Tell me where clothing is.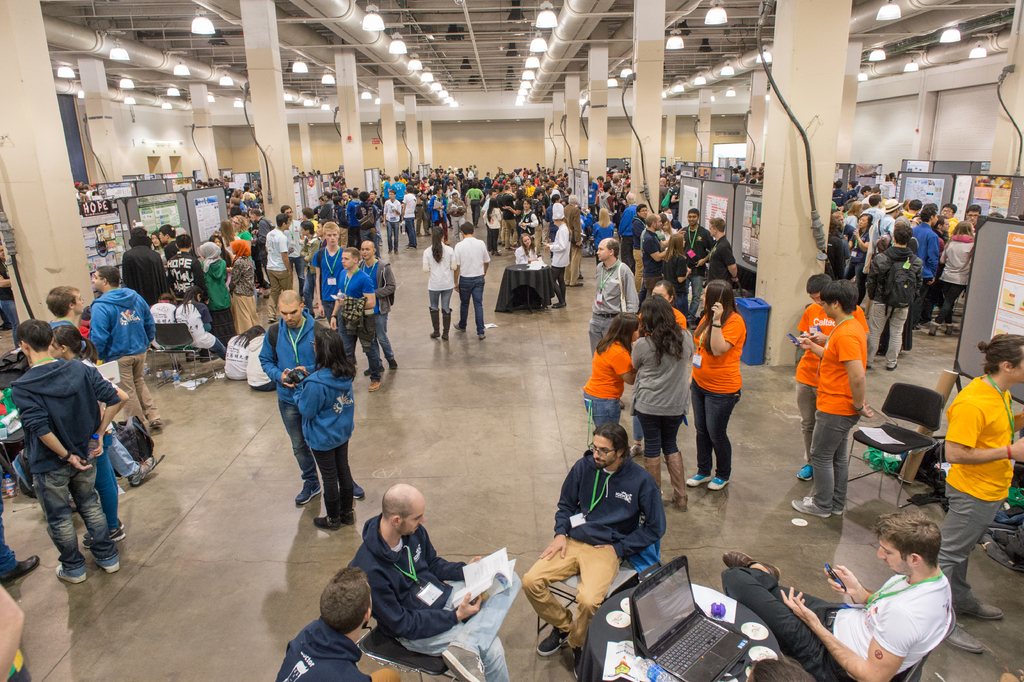
clothing is at box(452, 240, 493, 333).
